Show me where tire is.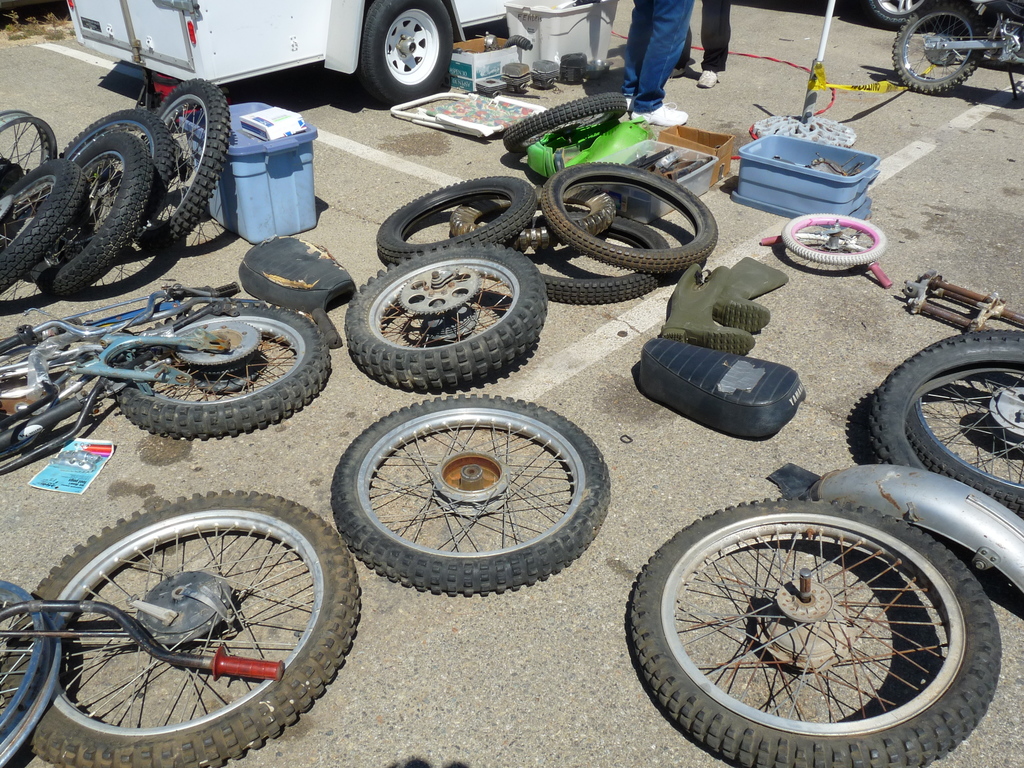
tire is at 504:93:626:152.
